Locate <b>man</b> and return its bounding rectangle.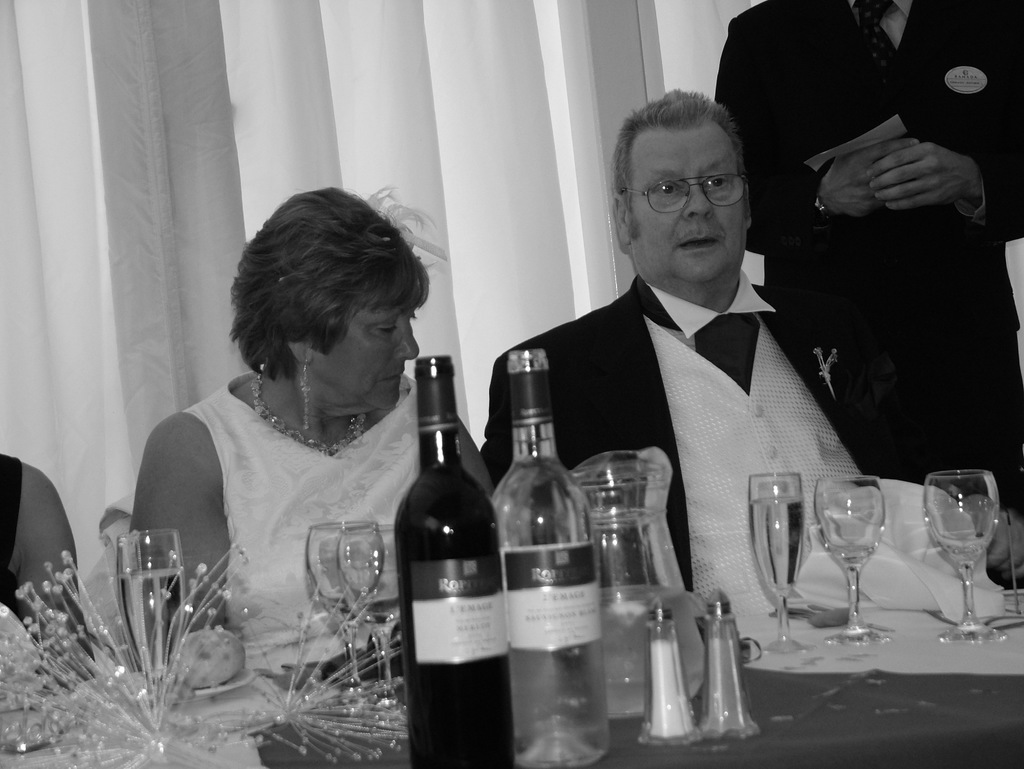
511:113:891:619.
